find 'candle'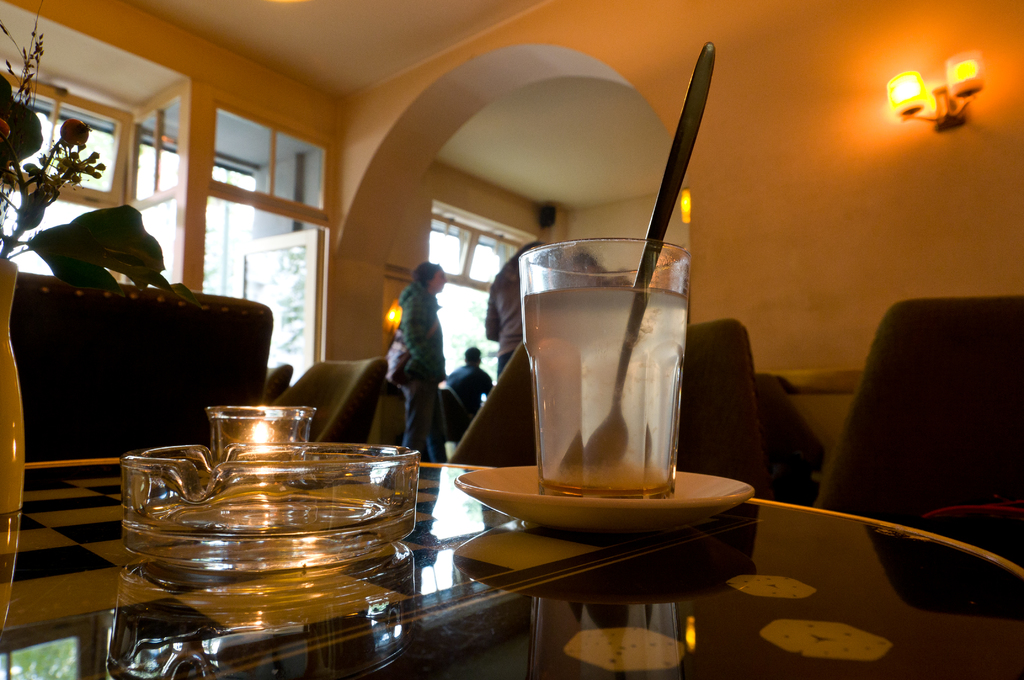
[x1=233, y1=421, x2=283, y2=455]
